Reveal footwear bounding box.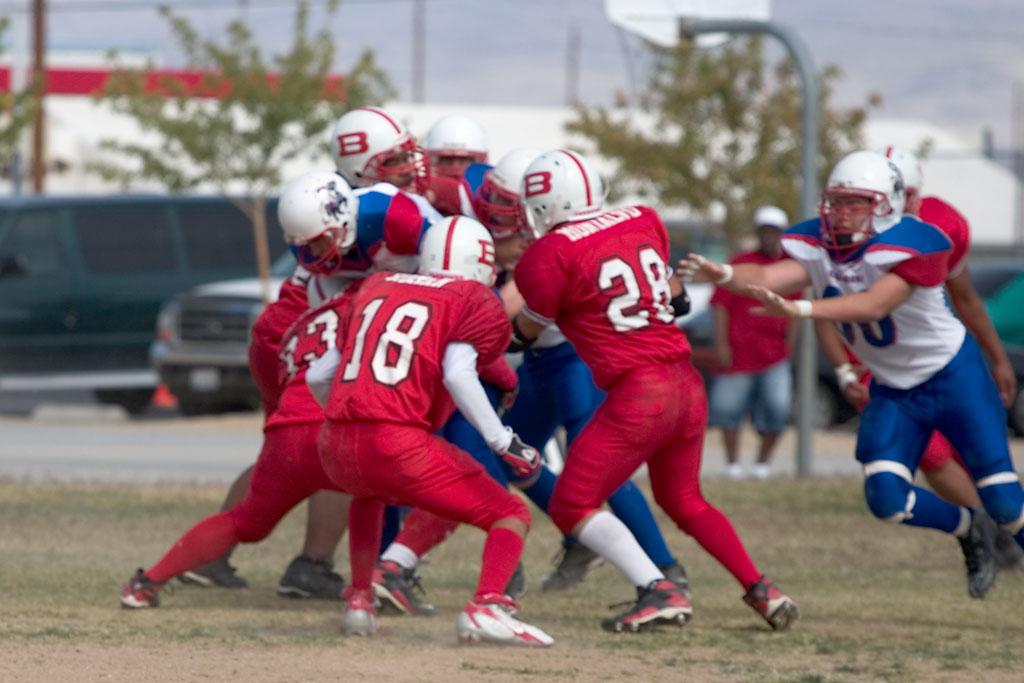
Revealed: x1=336 y1=582 x2=377 y2=642.
